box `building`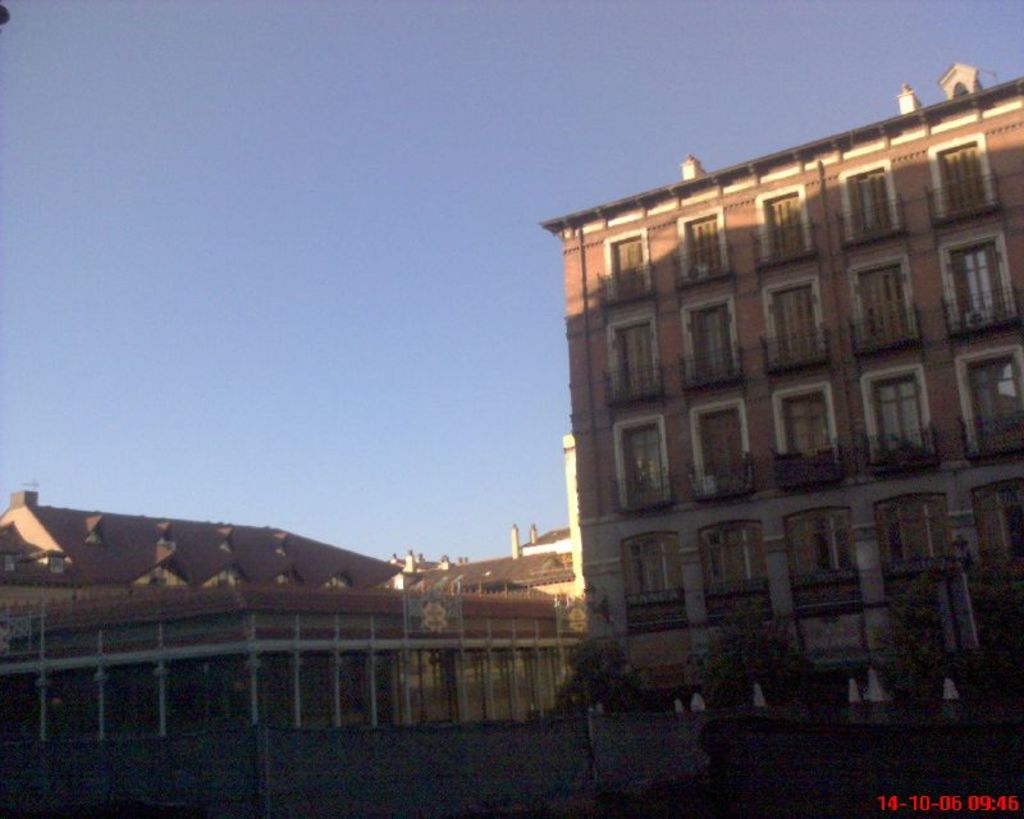
[x1=0, y1=486, x2=421, y2=750]
